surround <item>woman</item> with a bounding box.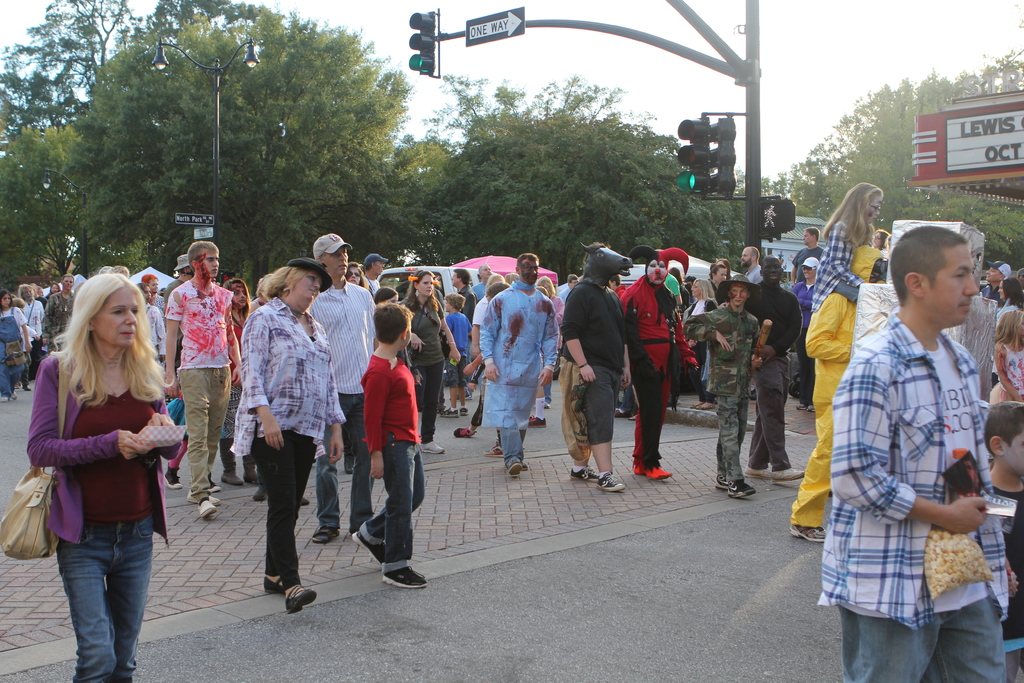
<bbox>993, 275, 1023, 381</bbox>.
